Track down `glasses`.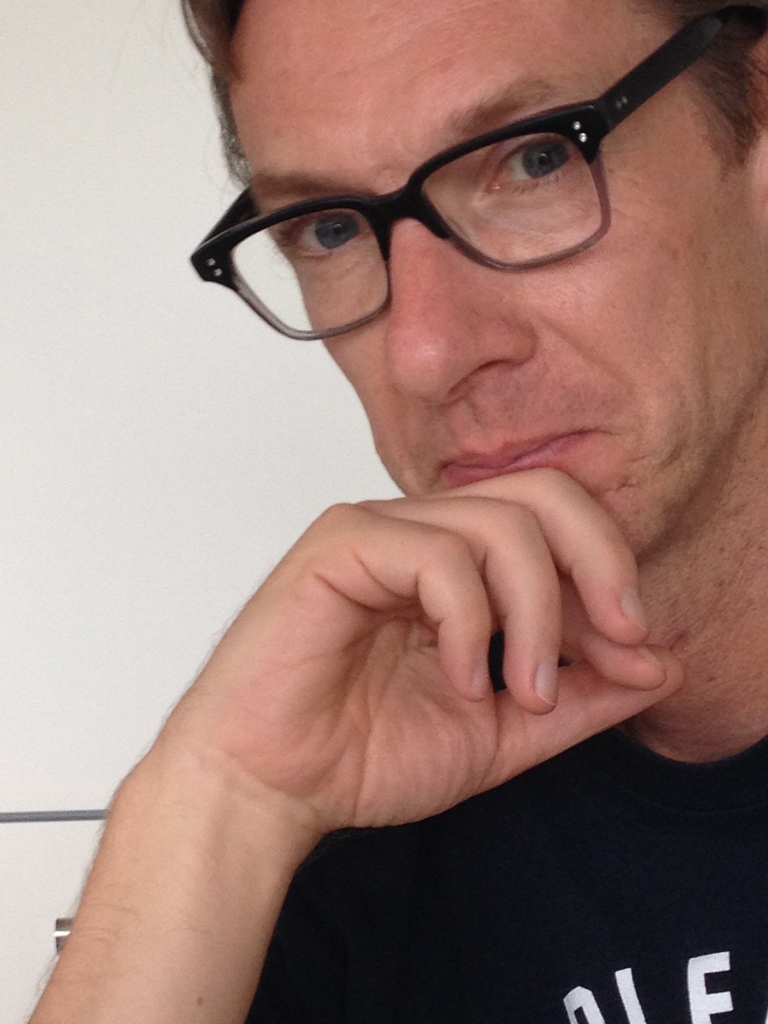
Tracked to pyautogui.locateOnScreen(185, 3, 751, 344).
